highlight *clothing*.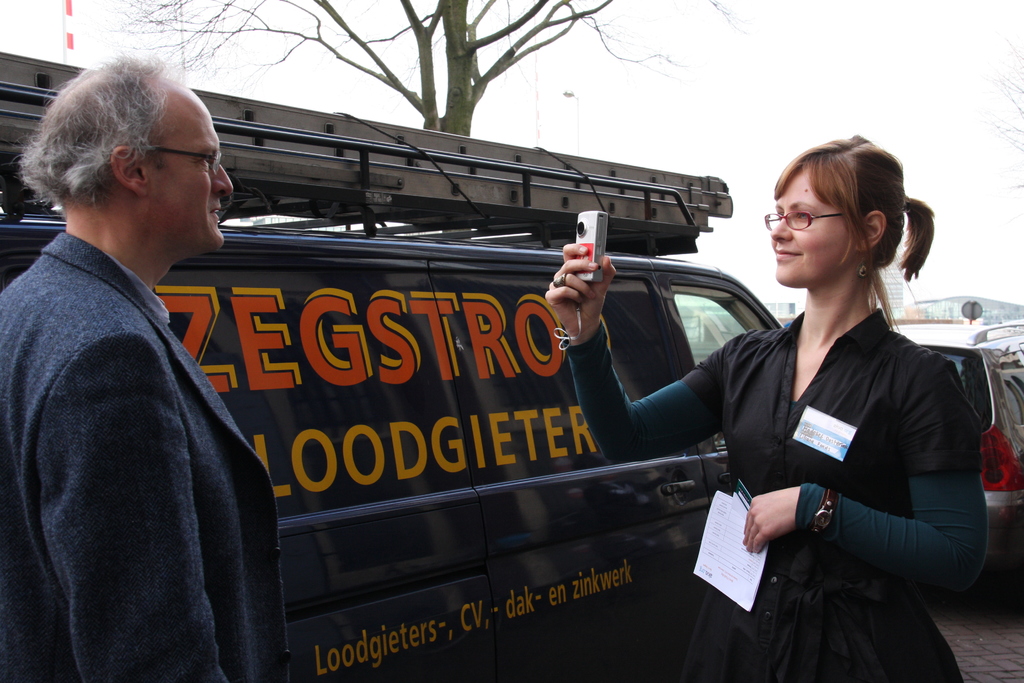
Highlighted region: 22:170:280:682.
